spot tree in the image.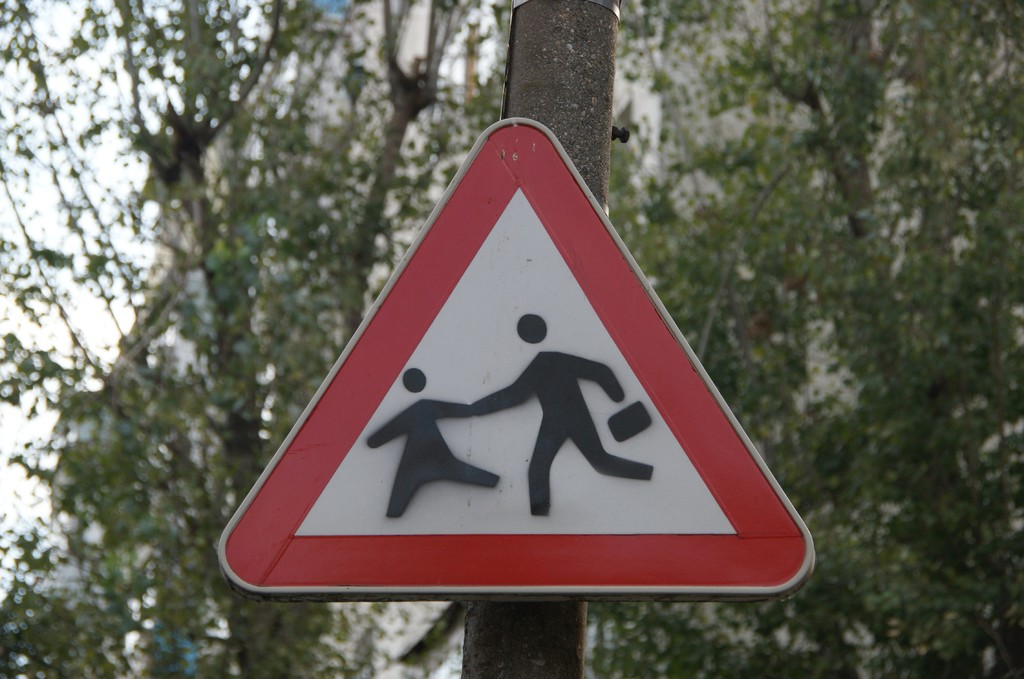
tree found at 0 0 875 678.
